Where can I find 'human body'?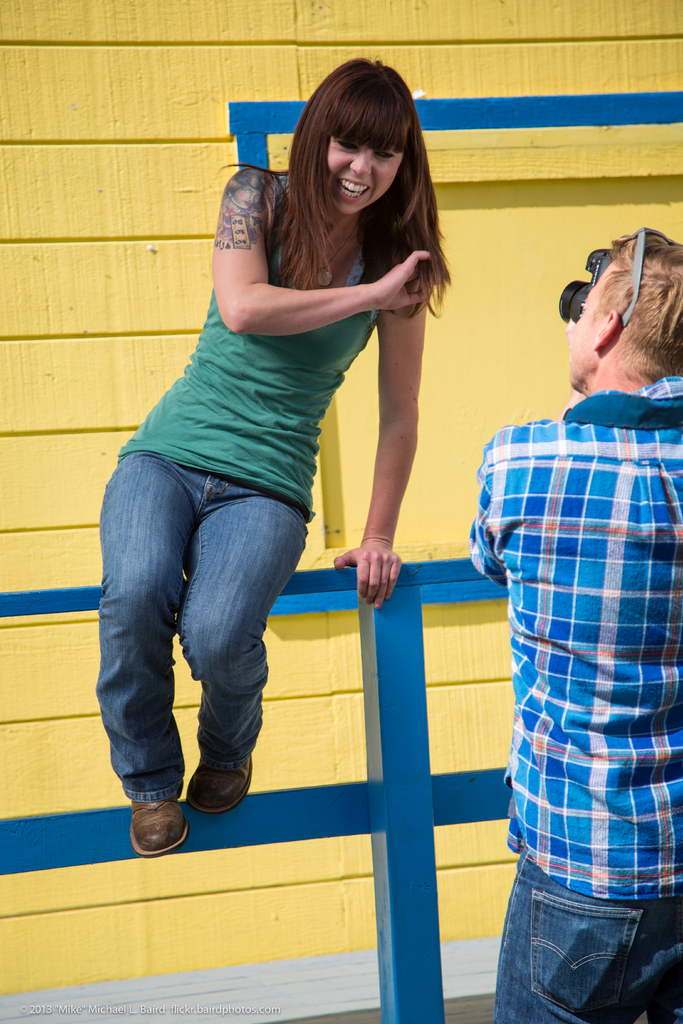
You can find it at box=[104, 78, 431, 872].
